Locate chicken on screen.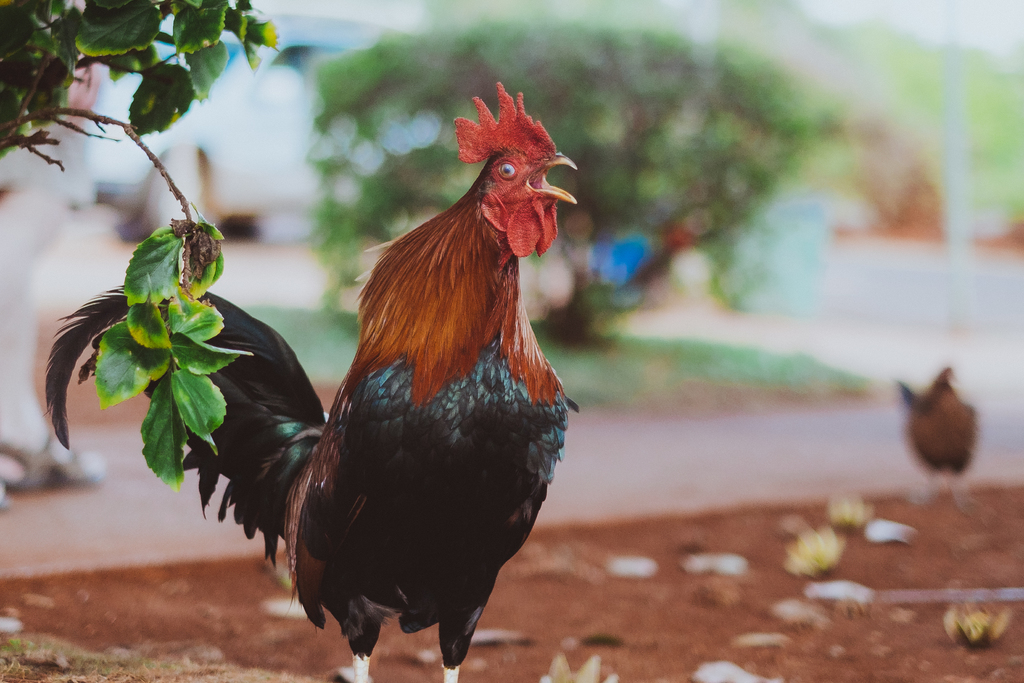
On screen at <region>42, 79, 577, 682</region>.
